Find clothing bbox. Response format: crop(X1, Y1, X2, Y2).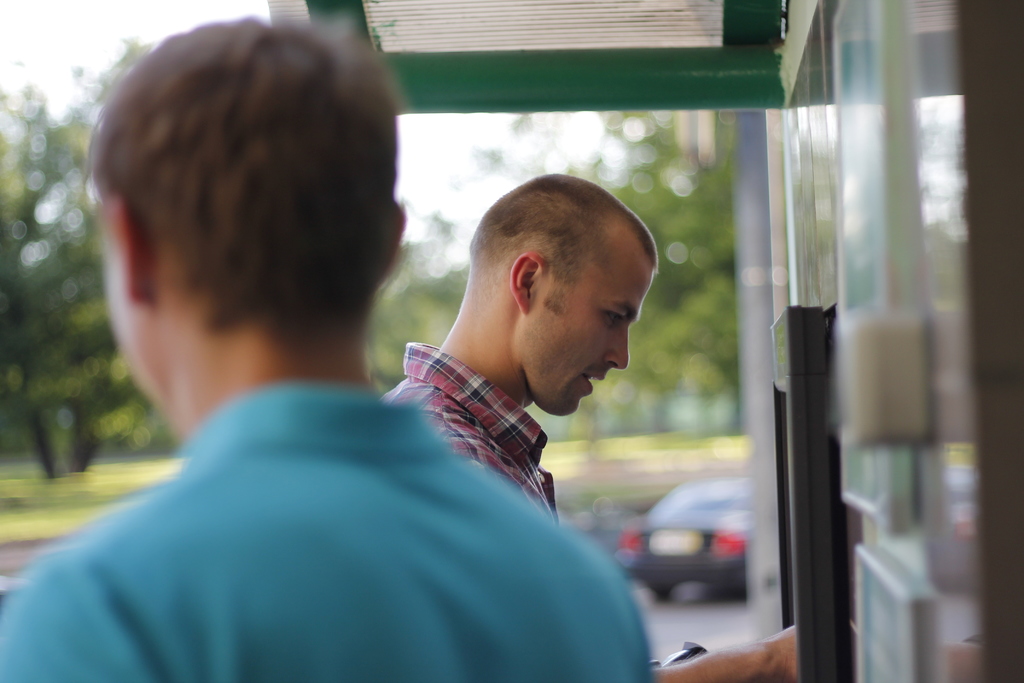
crop(22, 304, 685, 682).
